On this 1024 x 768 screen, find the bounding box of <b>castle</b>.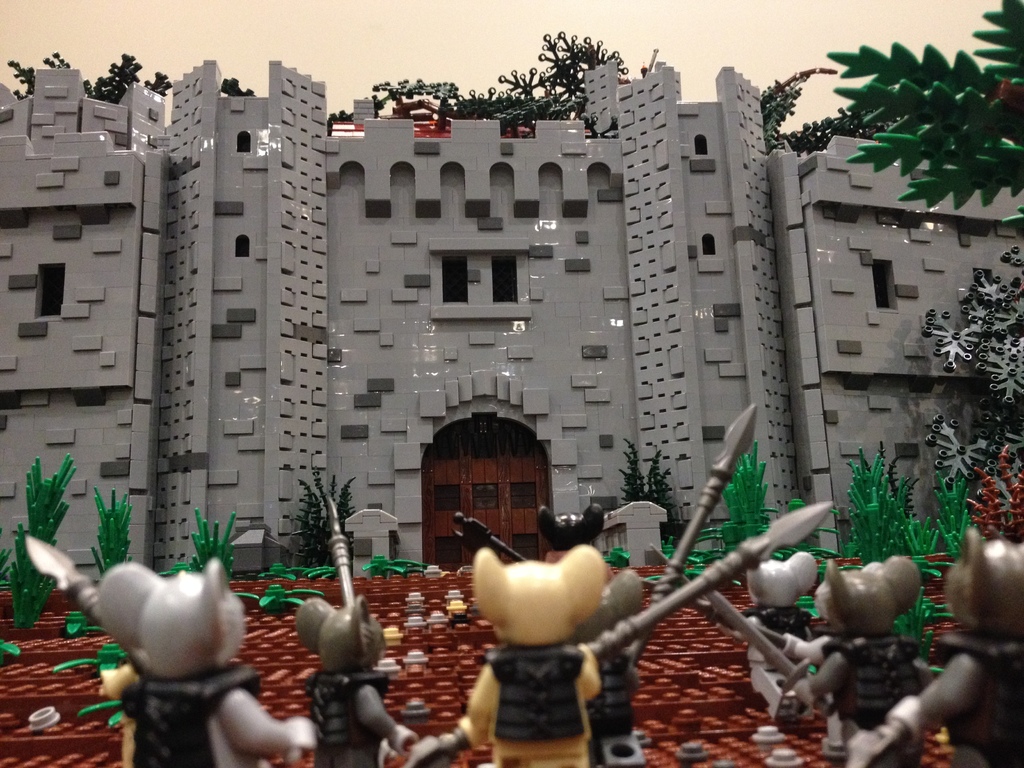
Bounding box: x1=0, y1=0, x2=1013, y2=670.
